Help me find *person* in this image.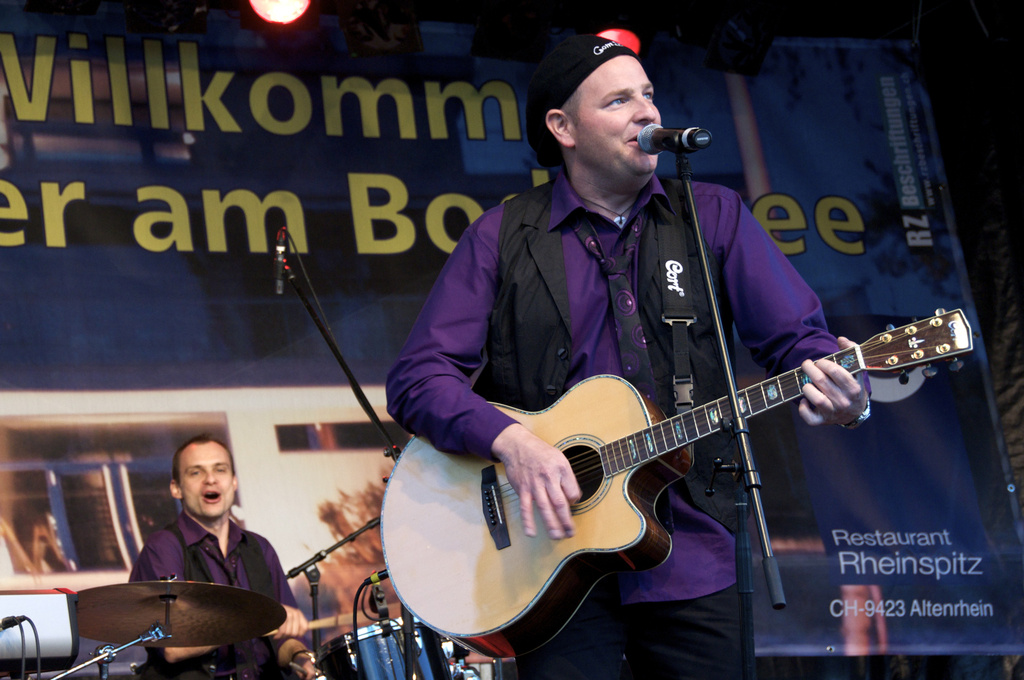
Found it: (x1=125, y1=434, x2=323, y2=679).
